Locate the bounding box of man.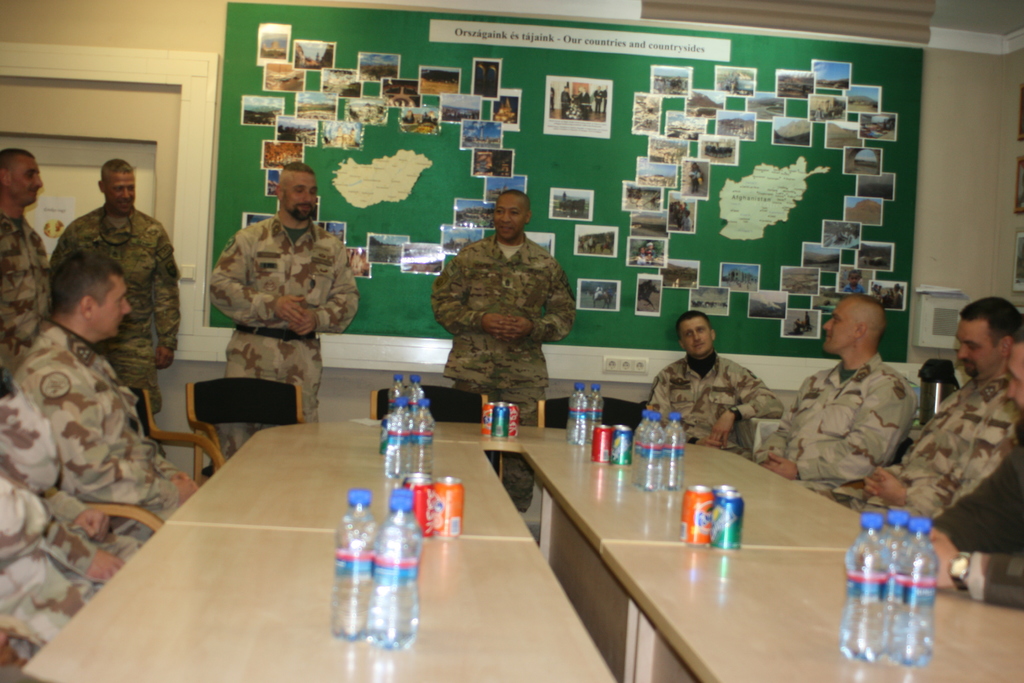
Bounding box: bbox=[860, 281, 1023, 610].
